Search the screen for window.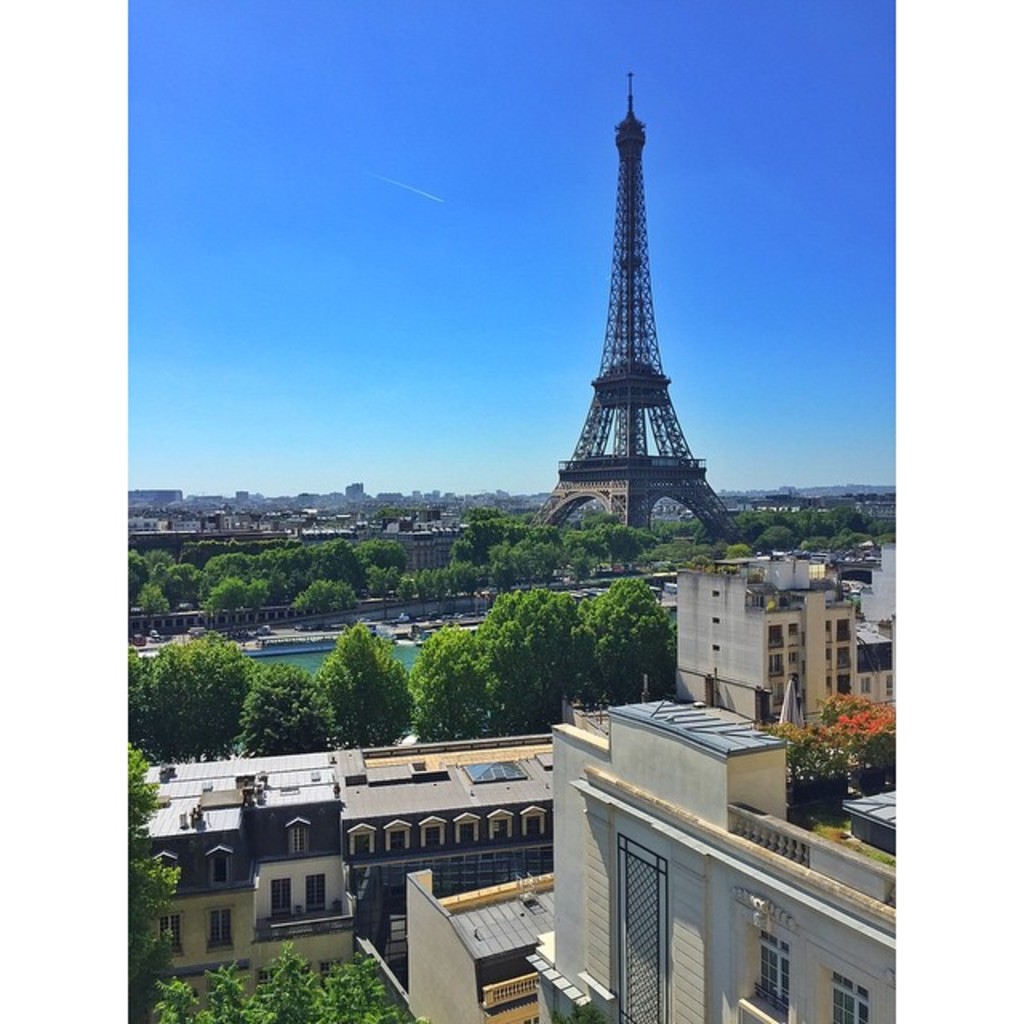
Found at [829,963,870,1022].
